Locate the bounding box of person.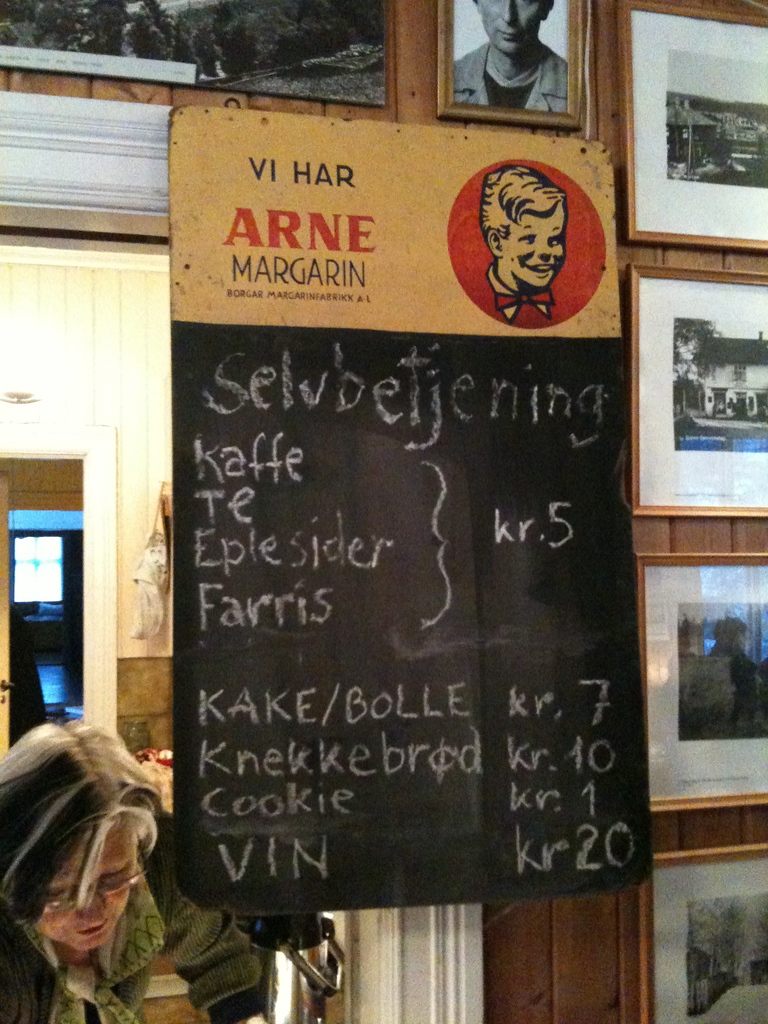
Bounding box: left=459, top=162, right=579, bottom=337.
